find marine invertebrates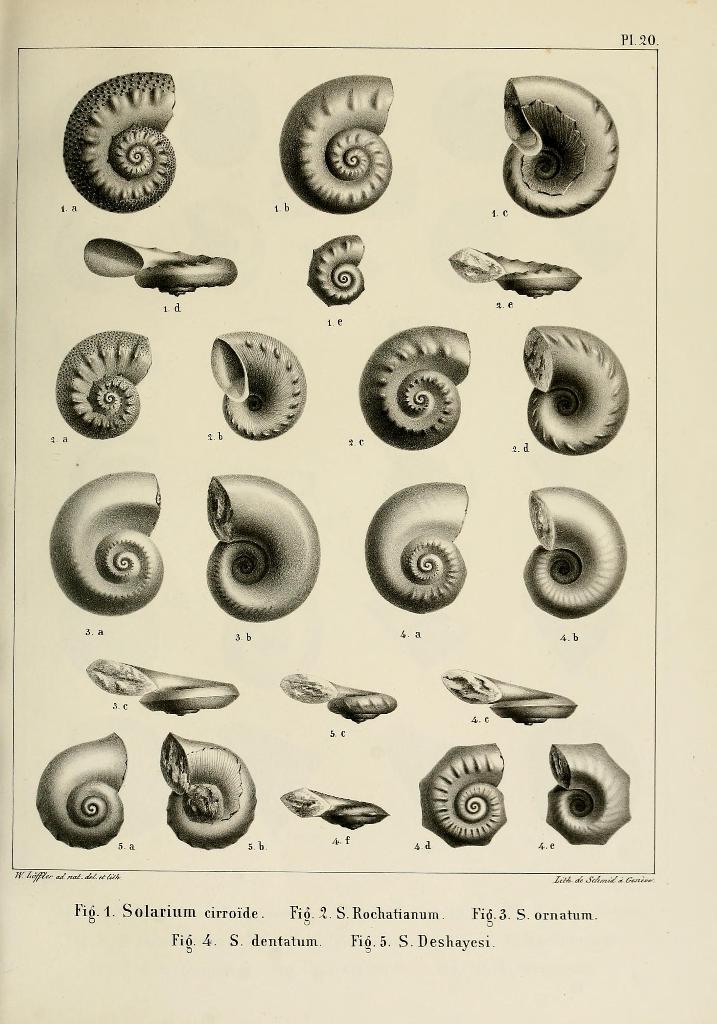
[x1=500, y1=76, x2=621, y2=207]
